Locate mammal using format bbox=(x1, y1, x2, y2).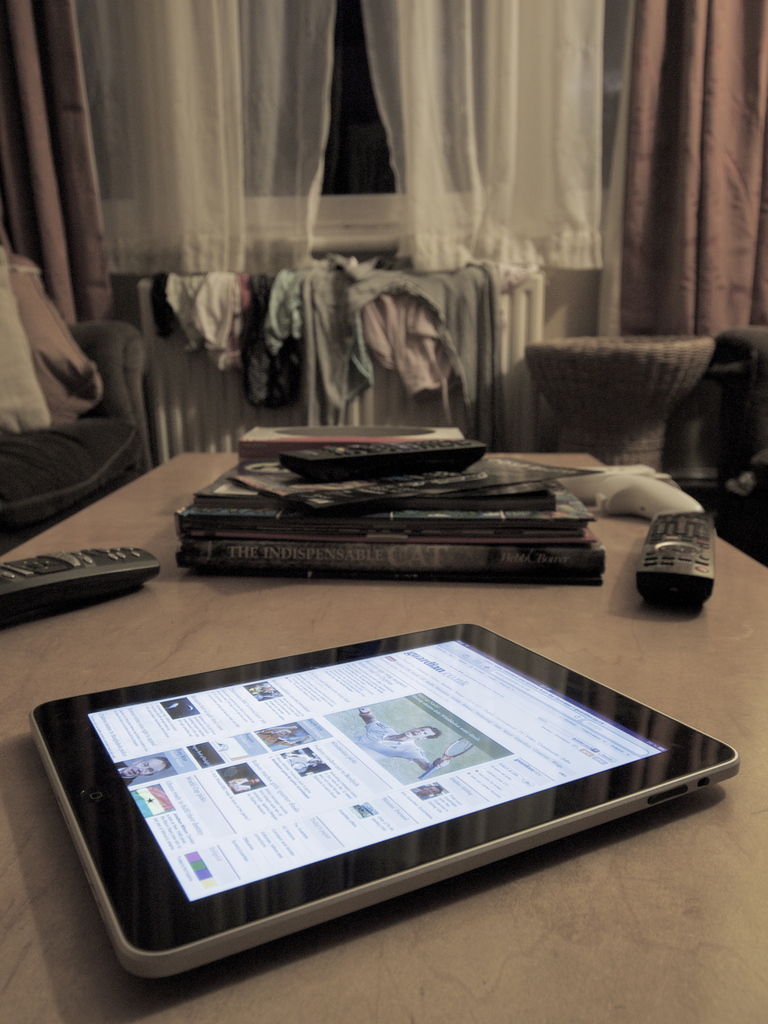
bbox=(119, 753, 174, 787).
